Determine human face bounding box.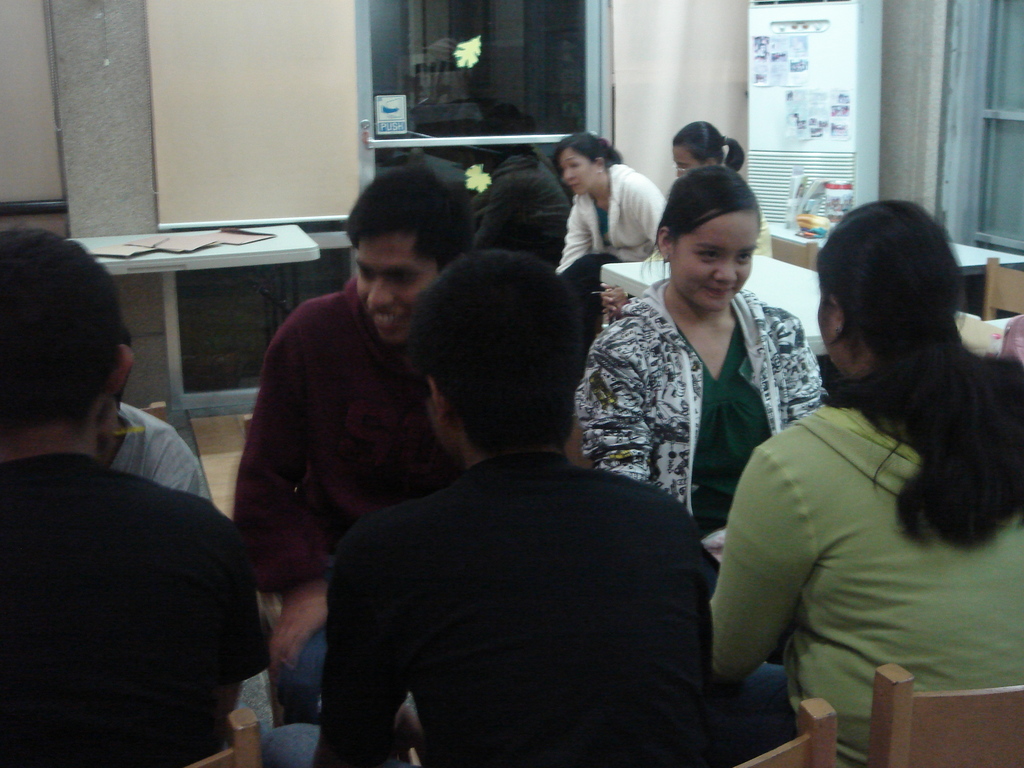
Determined: select_region(668, 205, 760, 312).
